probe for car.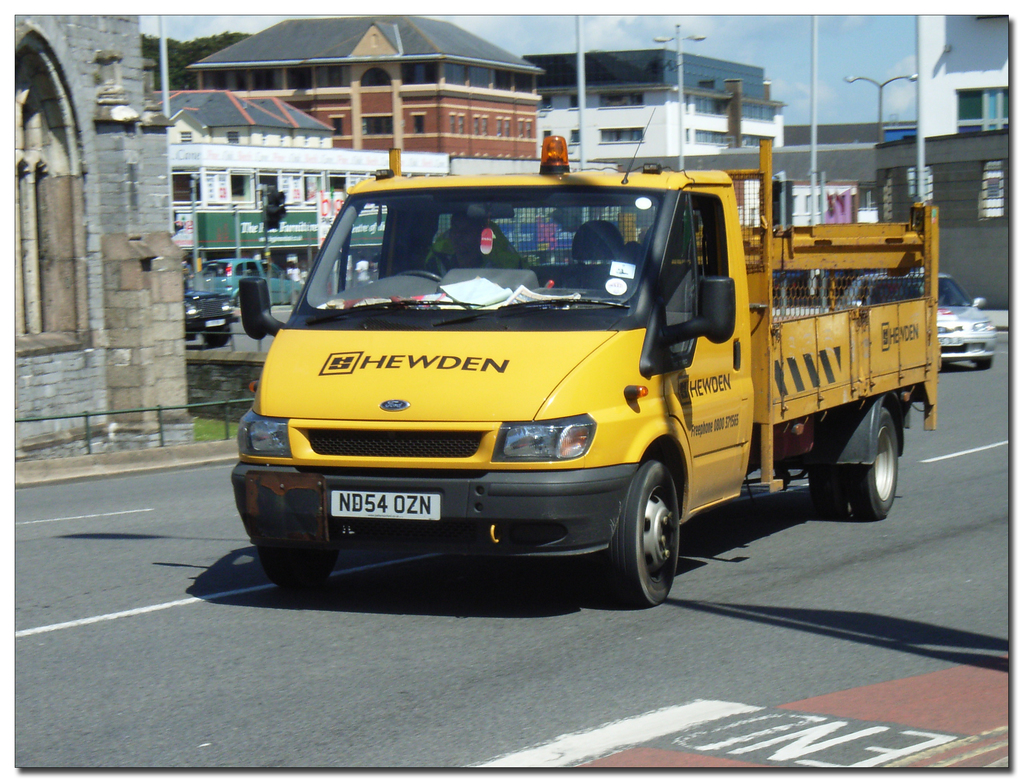
Probe result: box(835, 270, 996, 371).
